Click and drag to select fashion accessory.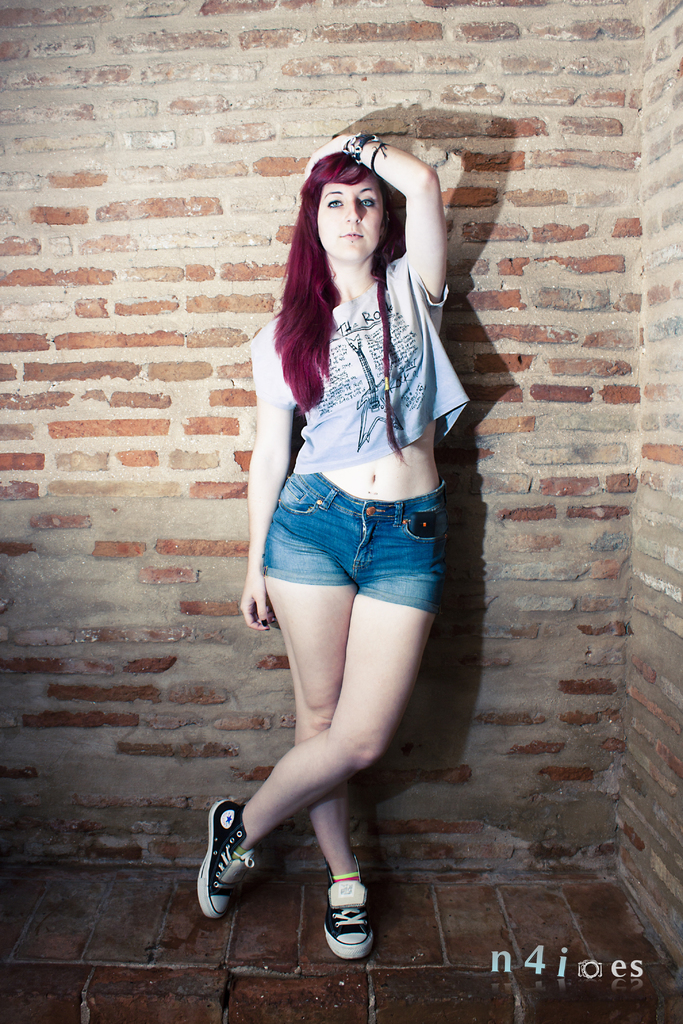
Selection: pyautogui.locateOnScreen(385, 374, 392, 392).
